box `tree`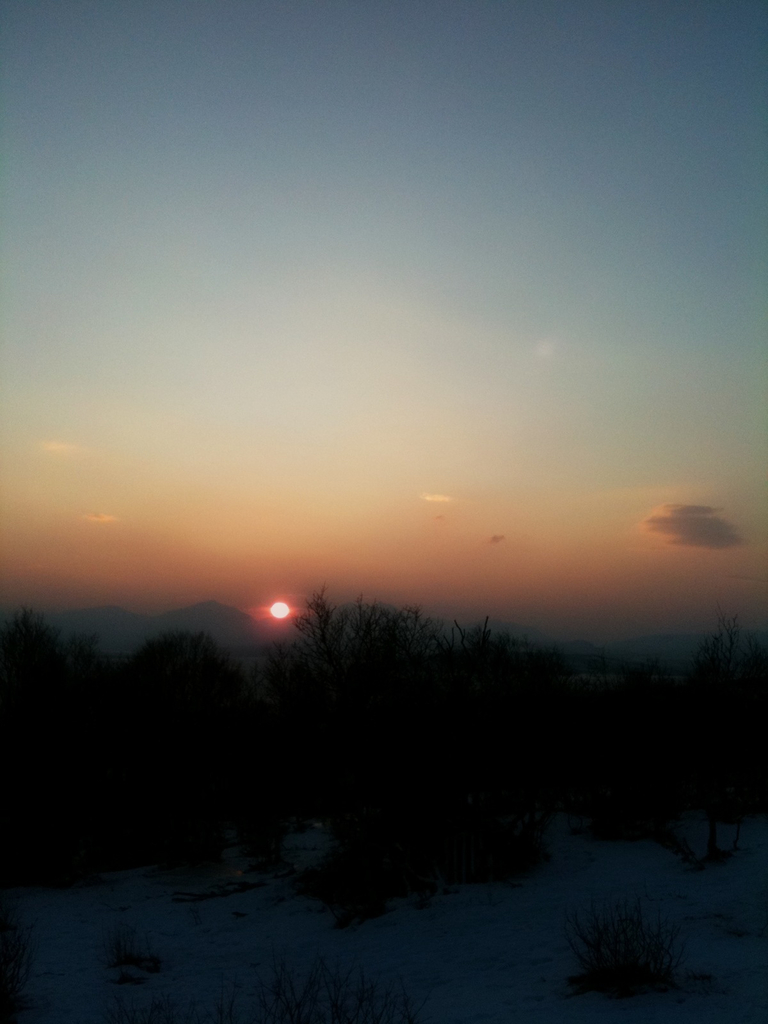
{"left": 8, "top": 588, "right": 136, "bottom": 907}
